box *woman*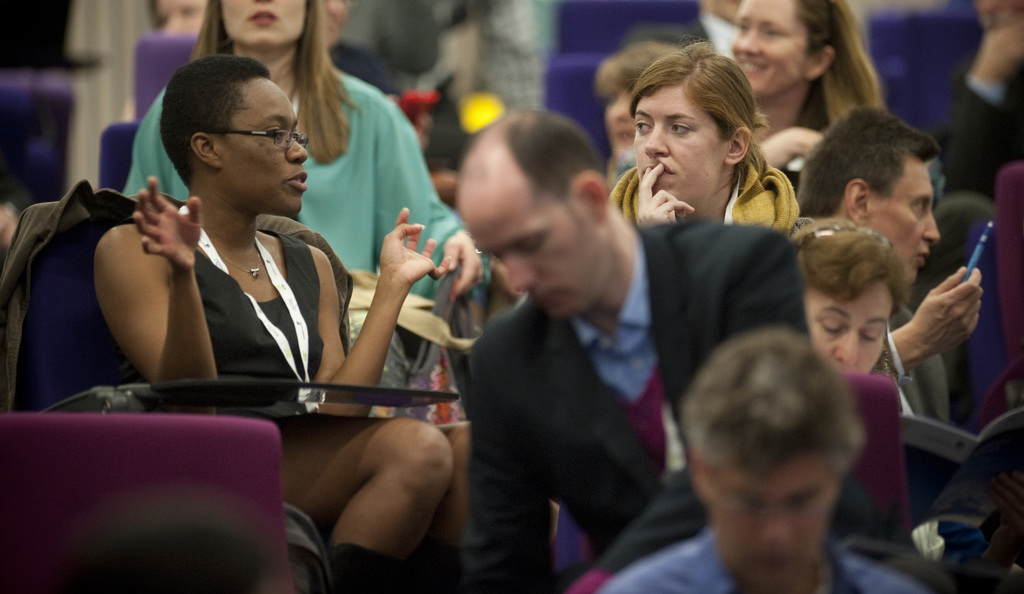
724,0,889,192
